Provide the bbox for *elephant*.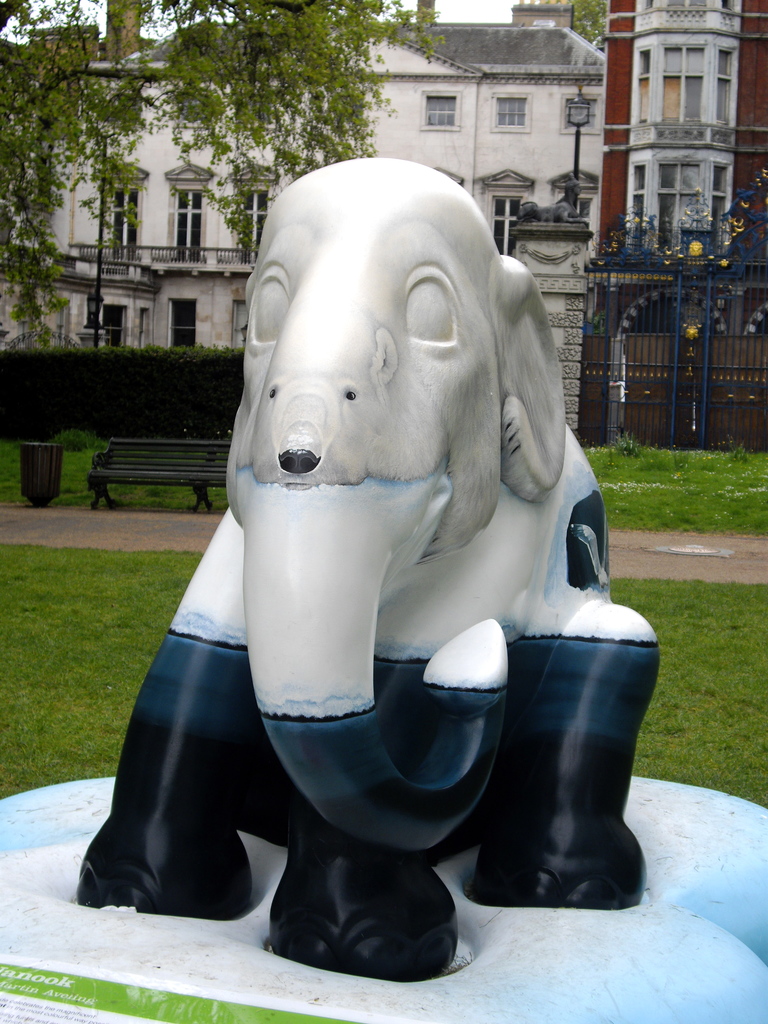
left=75, top=152, right=664, bottom=979.
